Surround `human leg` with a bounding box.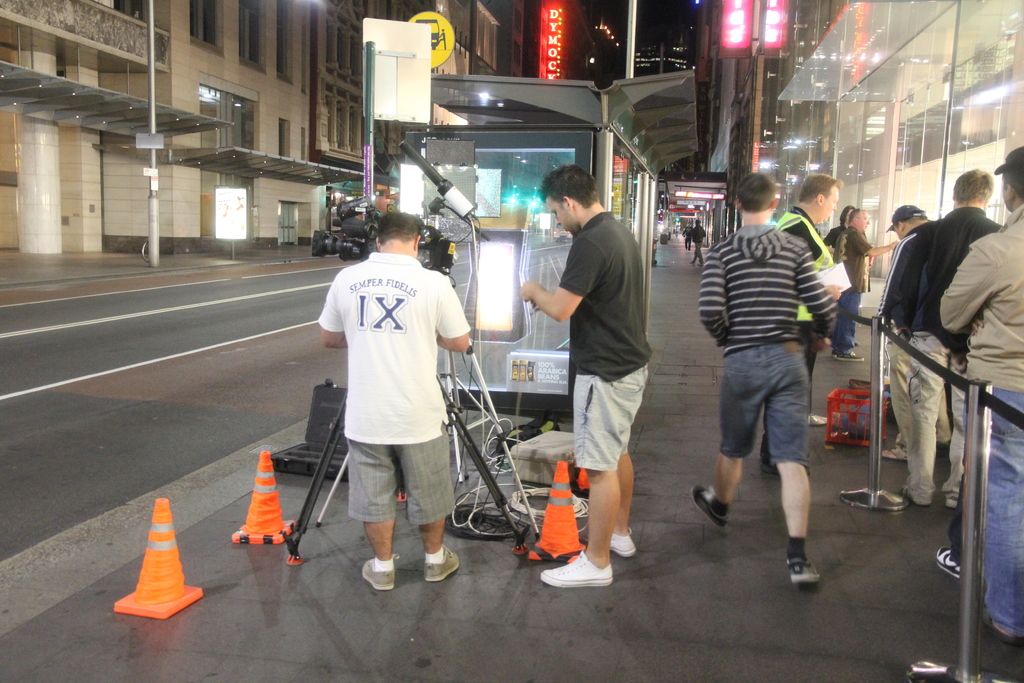
[345,428,392,595].
